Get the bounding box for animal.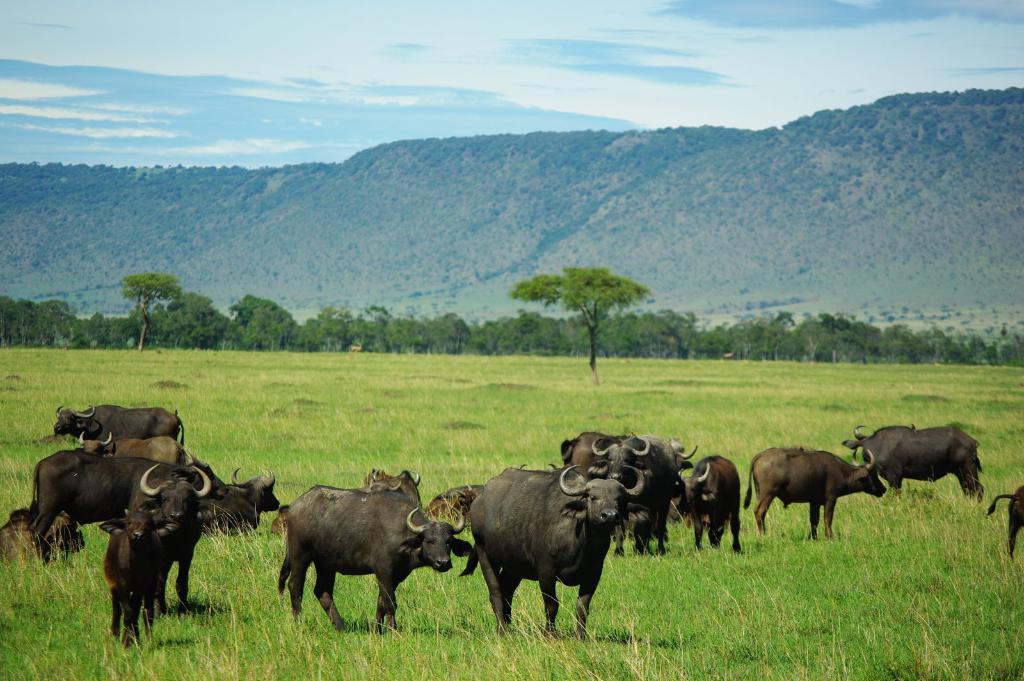
left=591, top=433, right=676, bottom=558.
